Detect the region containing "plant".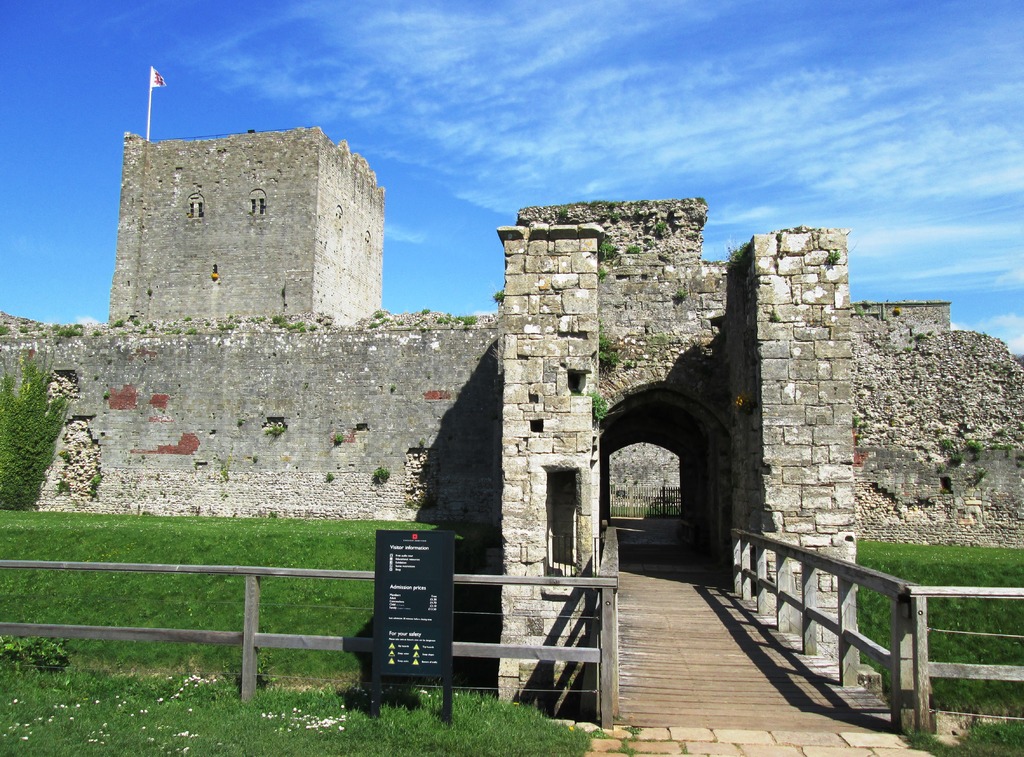
detection(218, 320, 241, 331).
